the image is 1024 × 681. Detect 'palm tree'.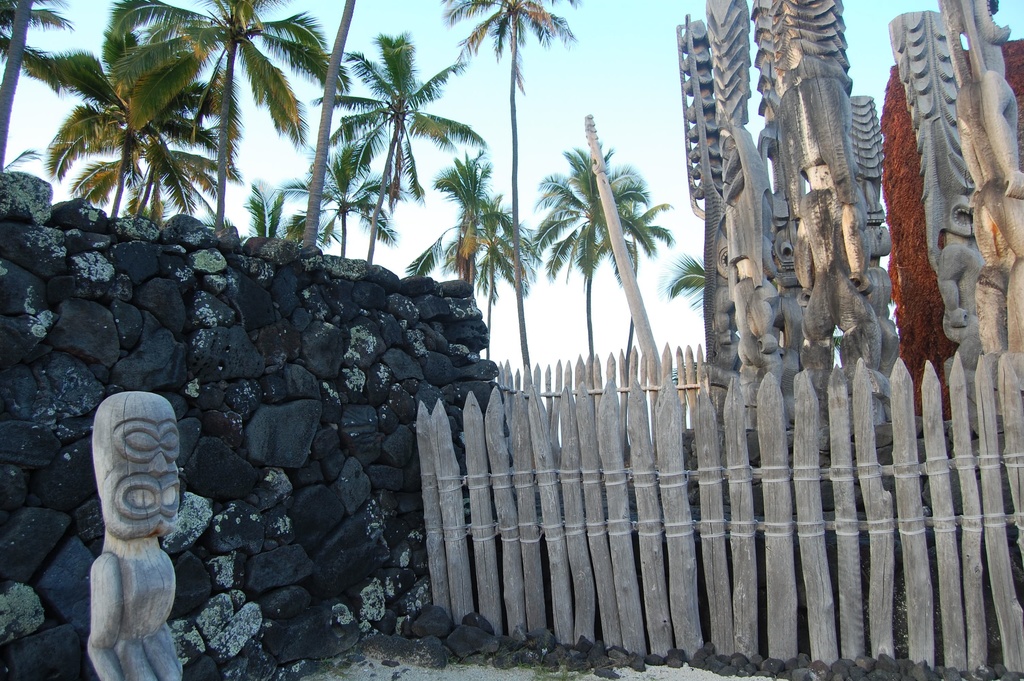
Detection: [107,140,232,281].
